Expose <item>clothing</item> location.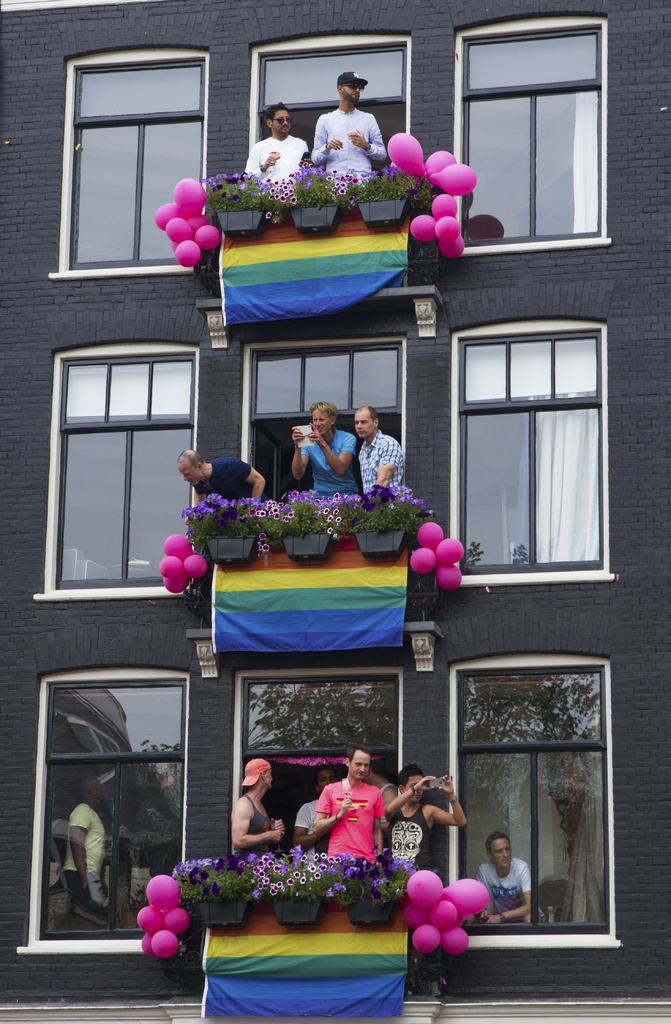
Exposed at bbox=[304, 431, 357, 495].
